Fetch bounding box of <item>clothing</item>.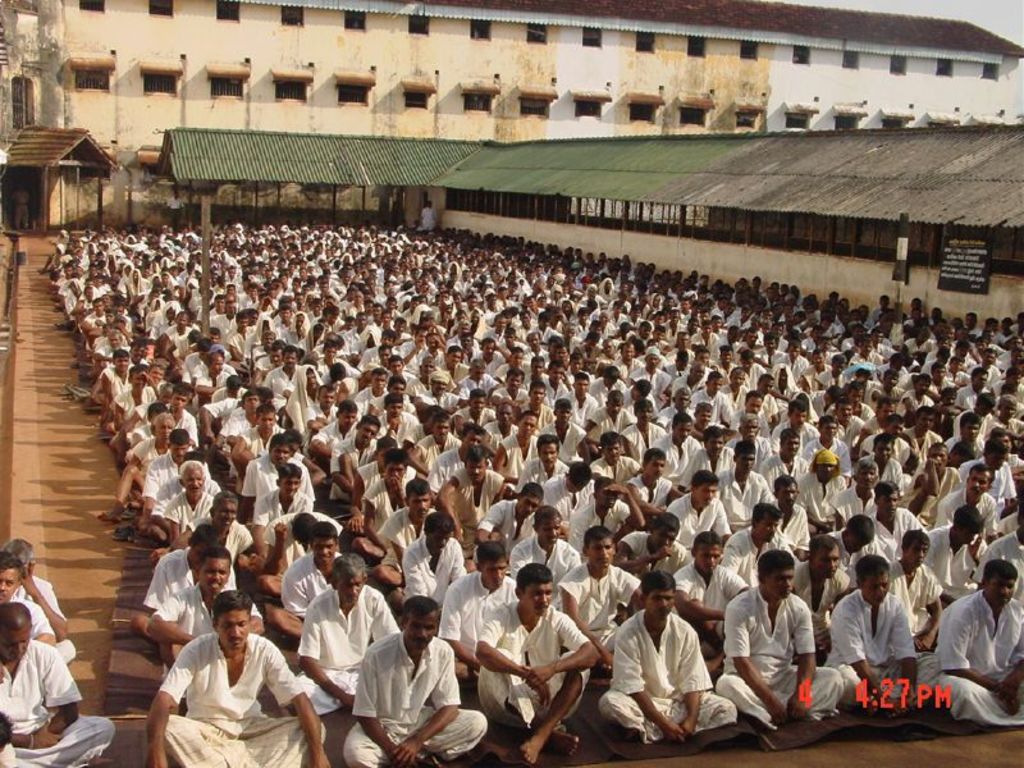
Bbox: (205,310,238,335).
